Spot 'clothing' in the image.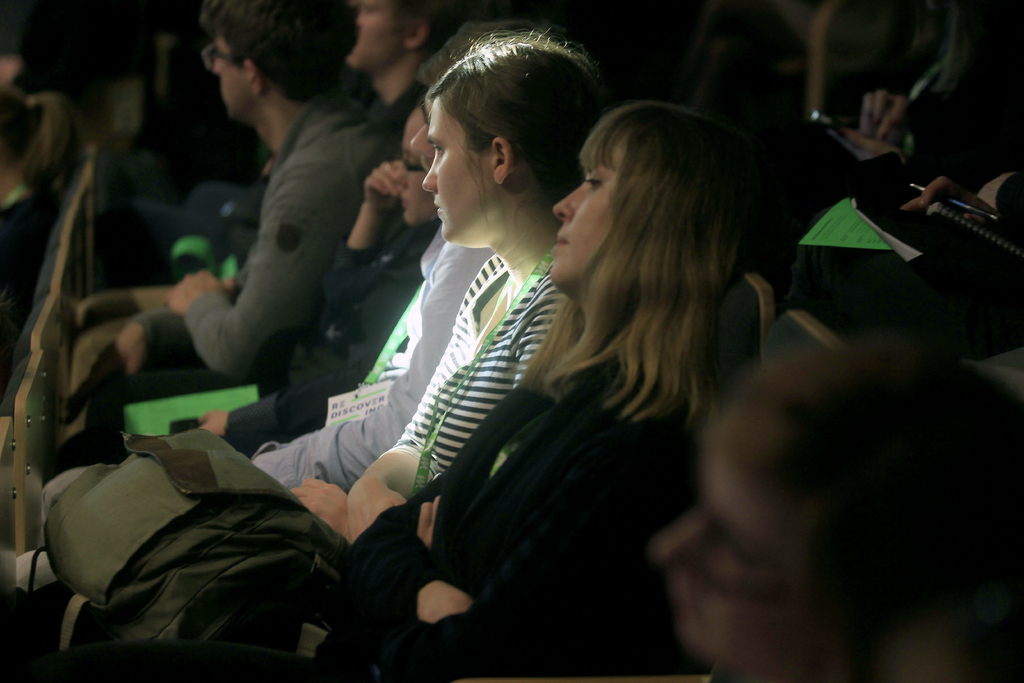
'clothing' found at select_region(219, 213, 447, 450).
